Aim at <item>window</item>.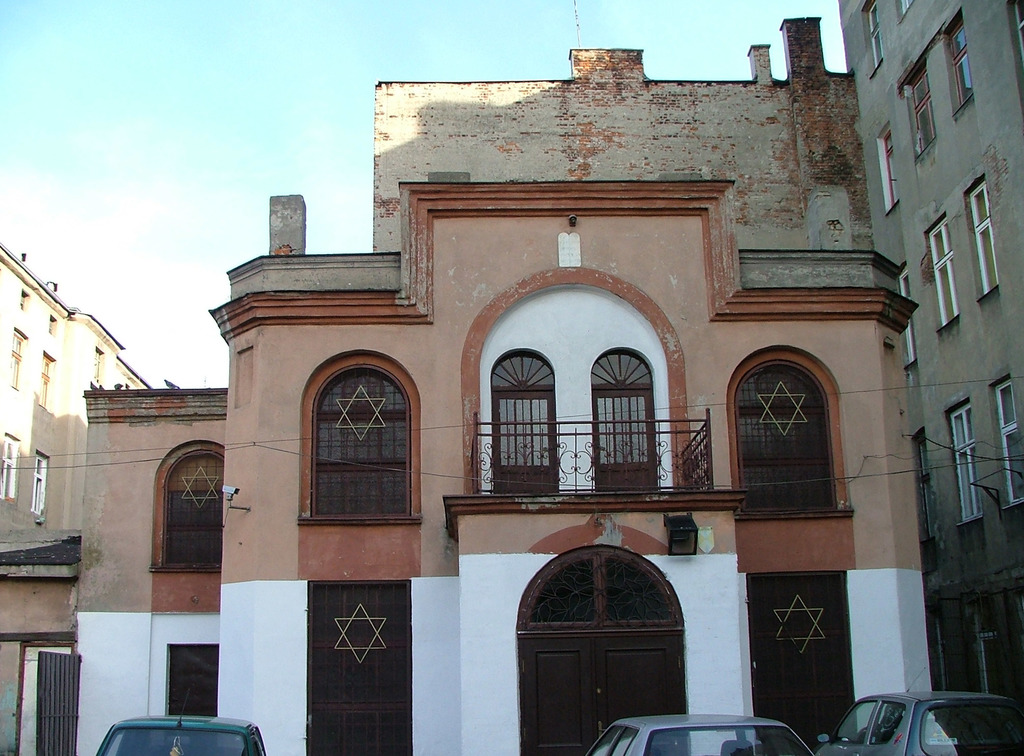
Aimed at x1=924 y1=219 x2=966 y2=335.
